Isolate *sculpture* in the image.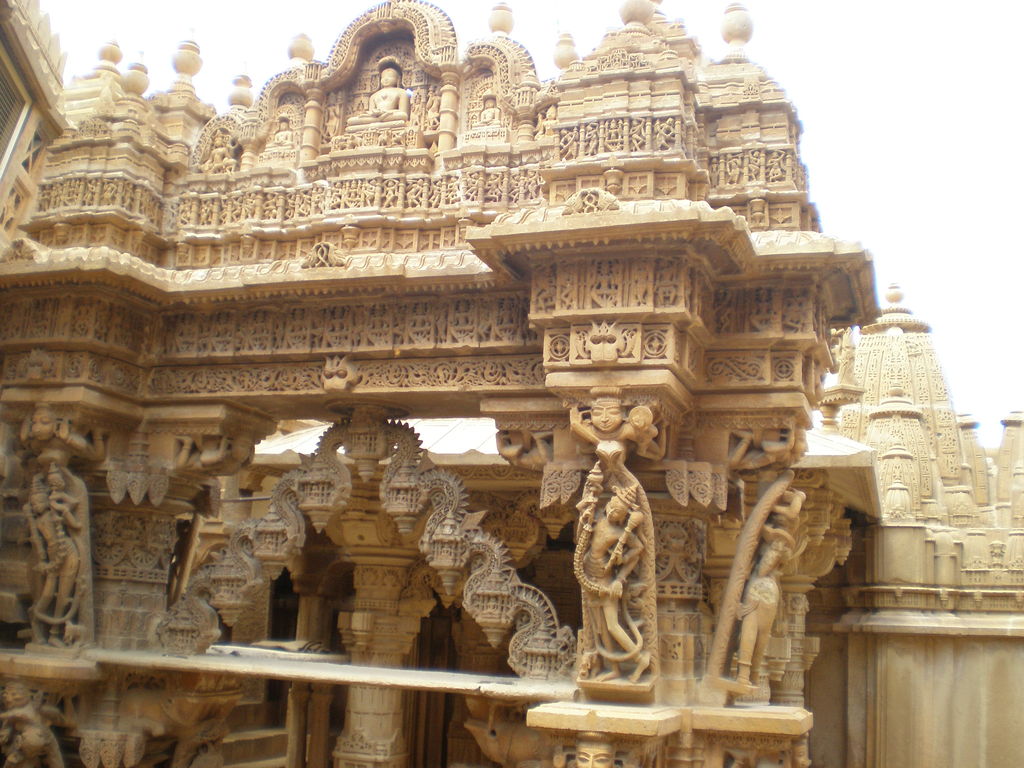
Isolated region: 176:437:257:477.
